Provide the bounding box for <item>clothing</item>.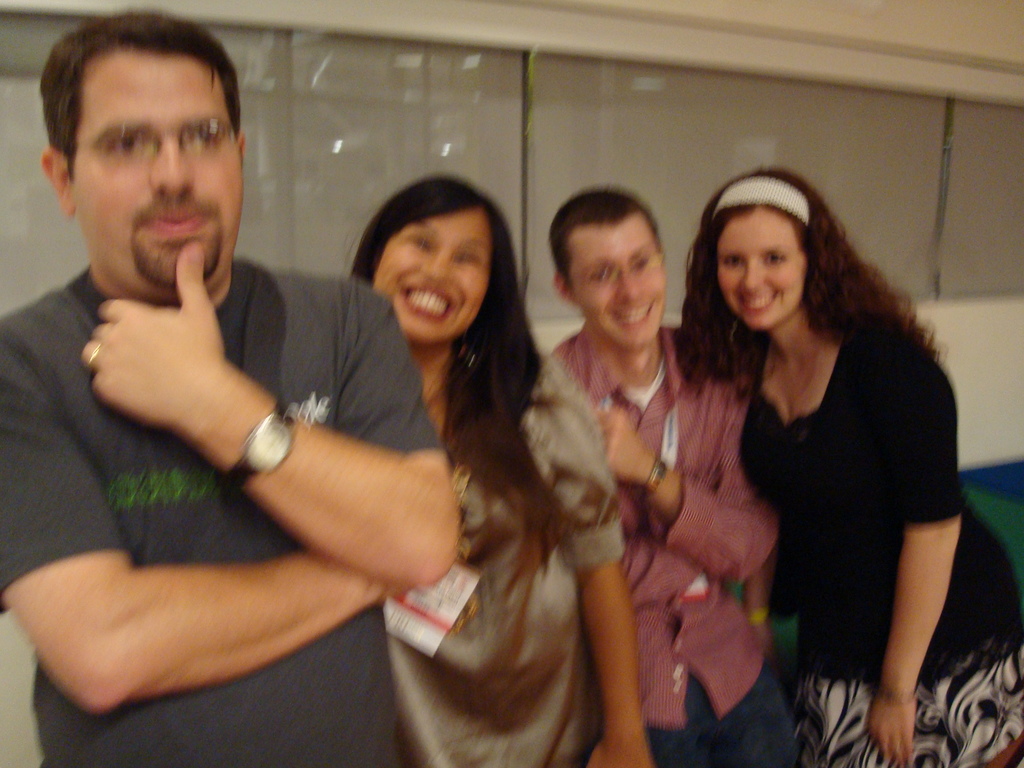
551:323:800:767.
